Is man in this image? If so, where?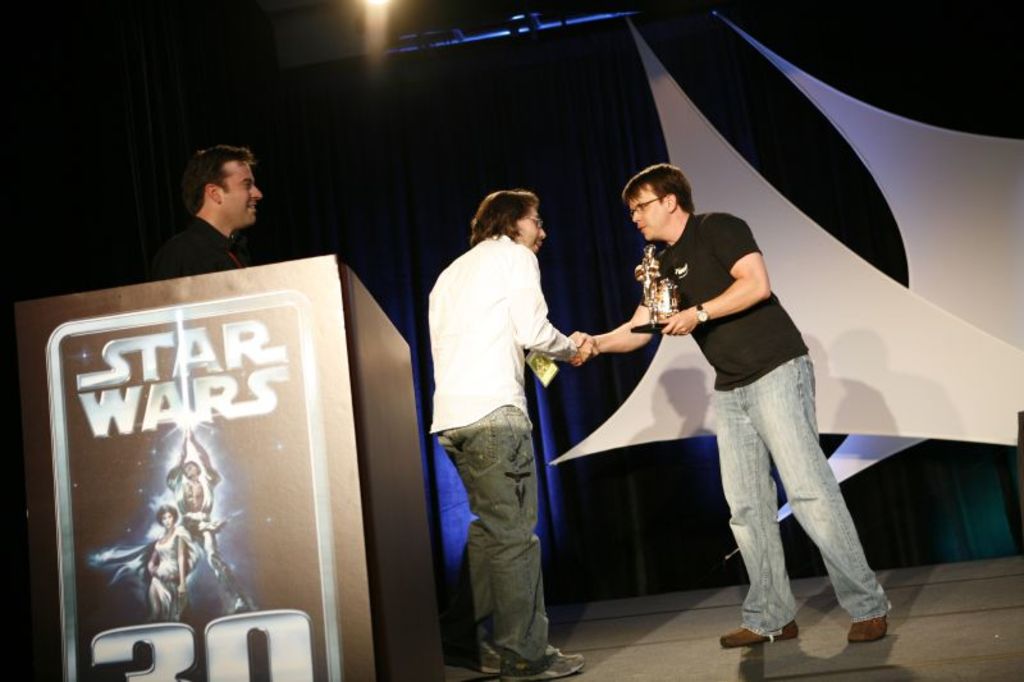
Yes, at 570:164:893:644.
